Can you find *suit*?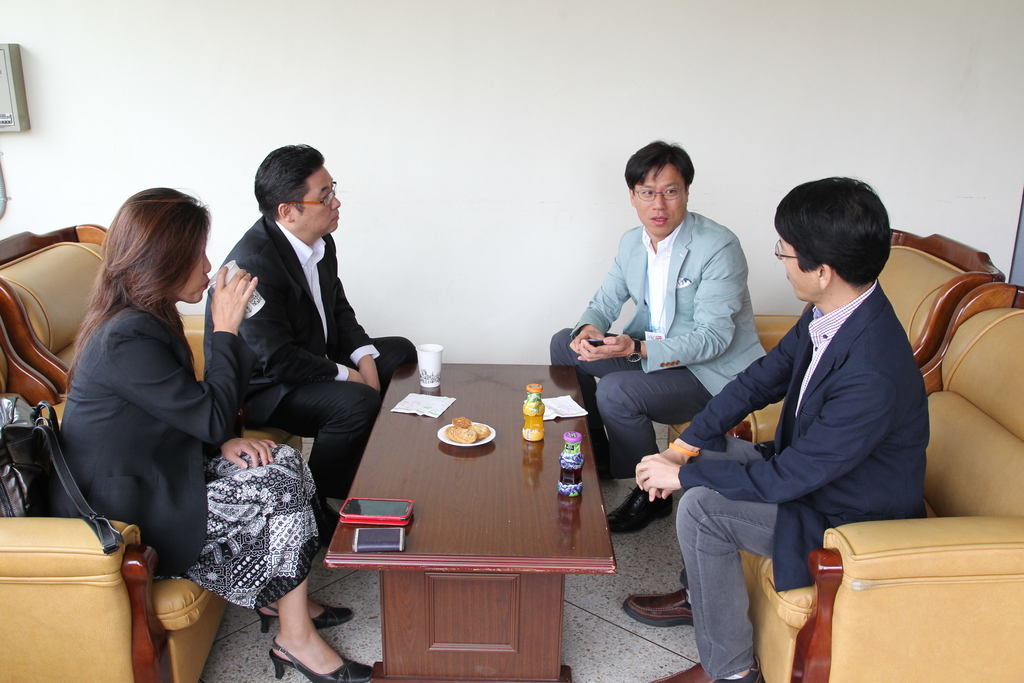
Yes, bounding box: box(57, 295, 246, 579).
